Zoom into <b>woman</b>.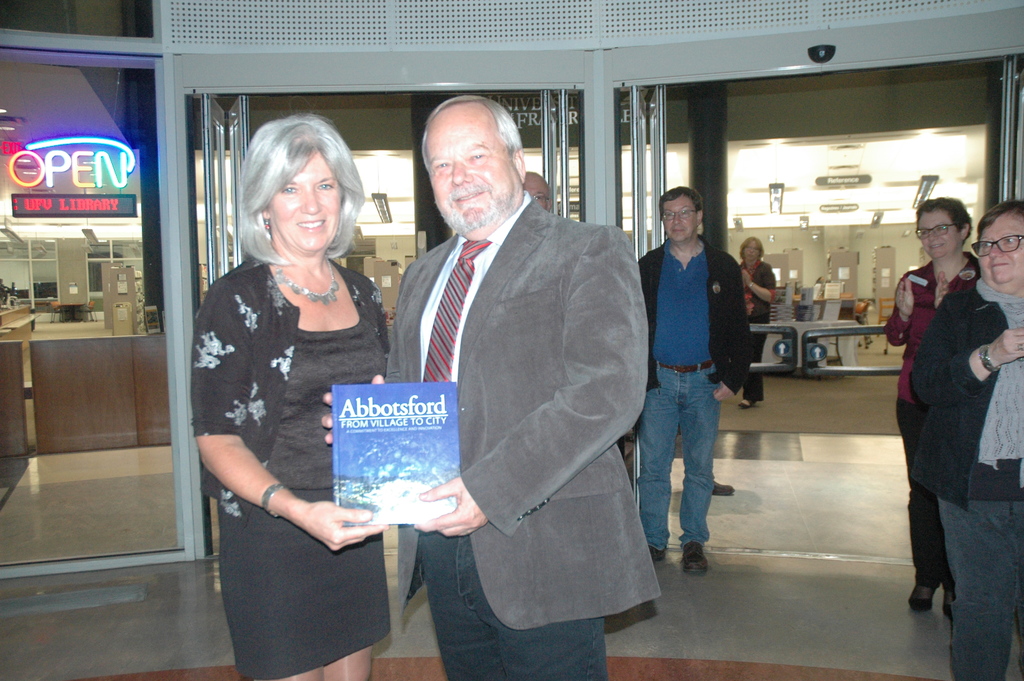
Zoom target: BBox(911, 200, 1023, 680).
